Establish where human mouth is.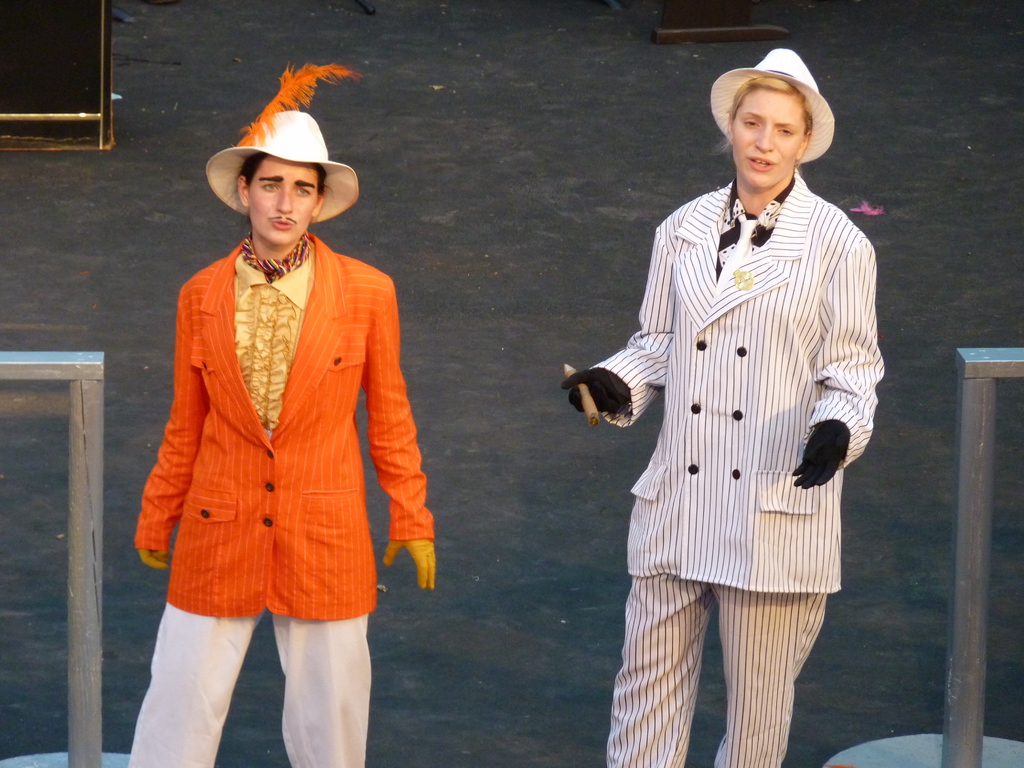
Established at x1=749 y1=156 x2=775 y2=172.
